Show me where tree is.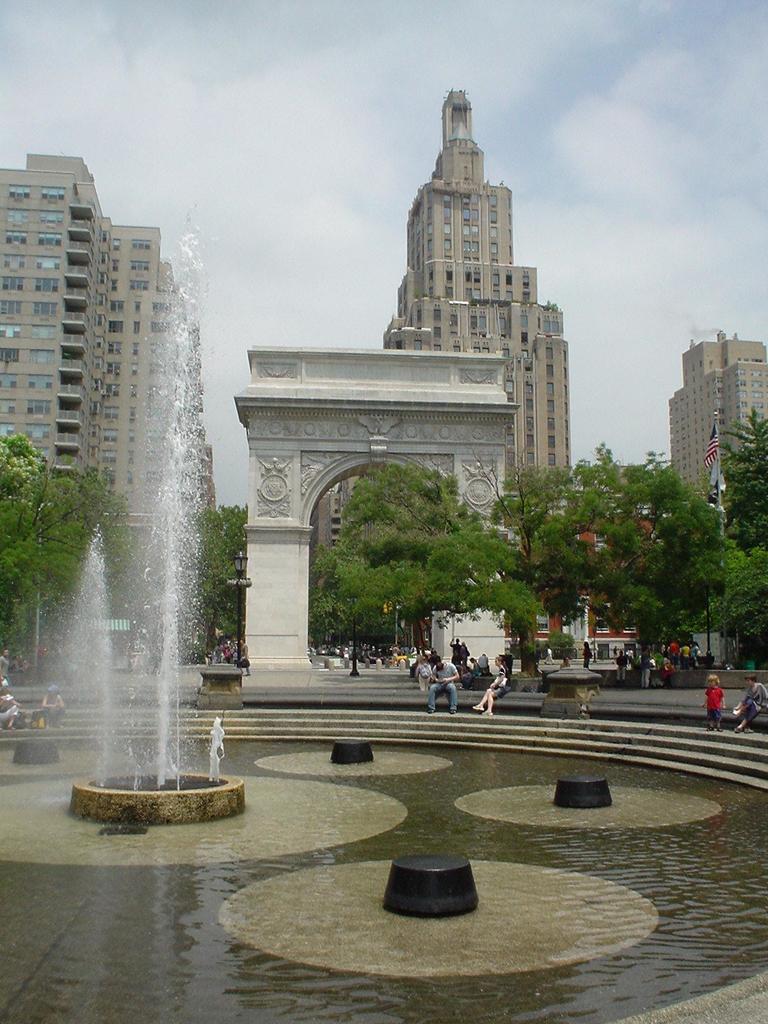
tree is at 297:537:379:682.
